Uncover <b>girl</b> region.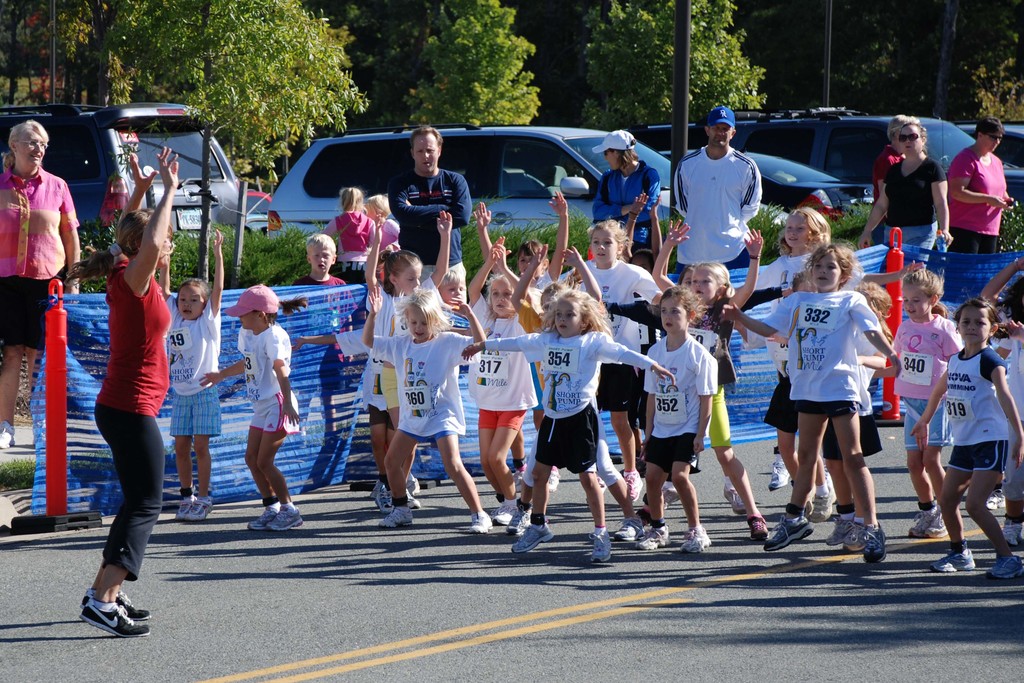
Uncovered: BBox(365, 195, 400, 279).
